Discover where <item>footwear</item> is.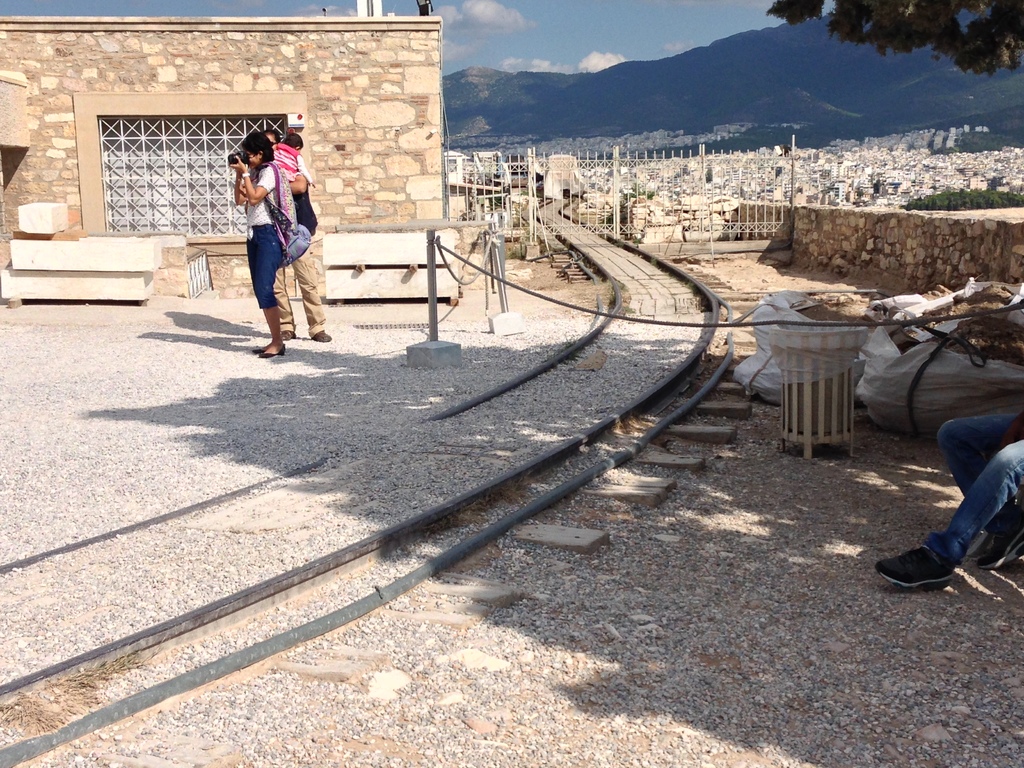
Discovered at (x1=313, y1=324, x2=333, y2=341).
